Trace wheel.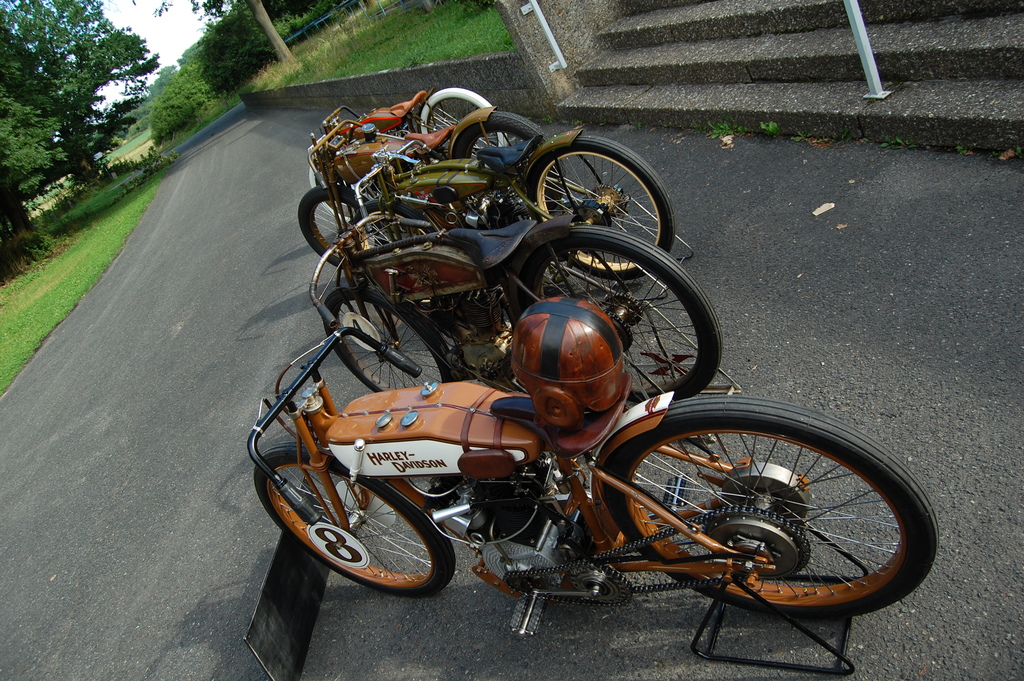
Traced to <region>283, 177, 401, 274</region>.
